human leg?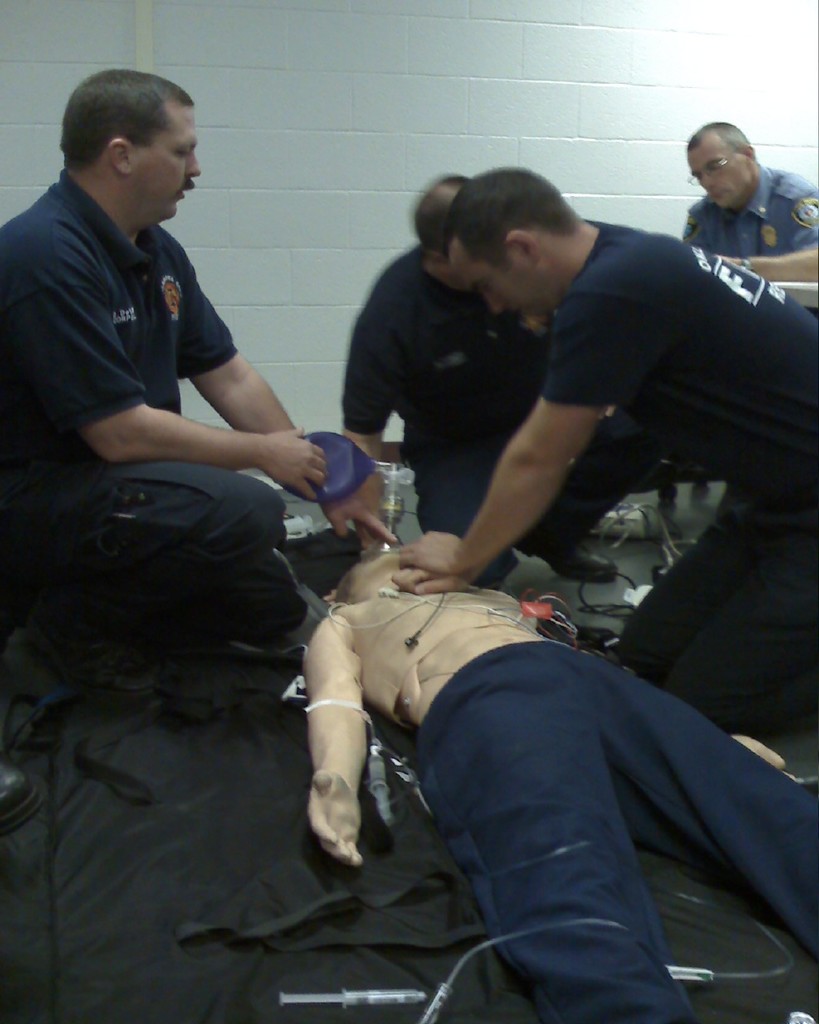
region(8, 480, 286, 682)
